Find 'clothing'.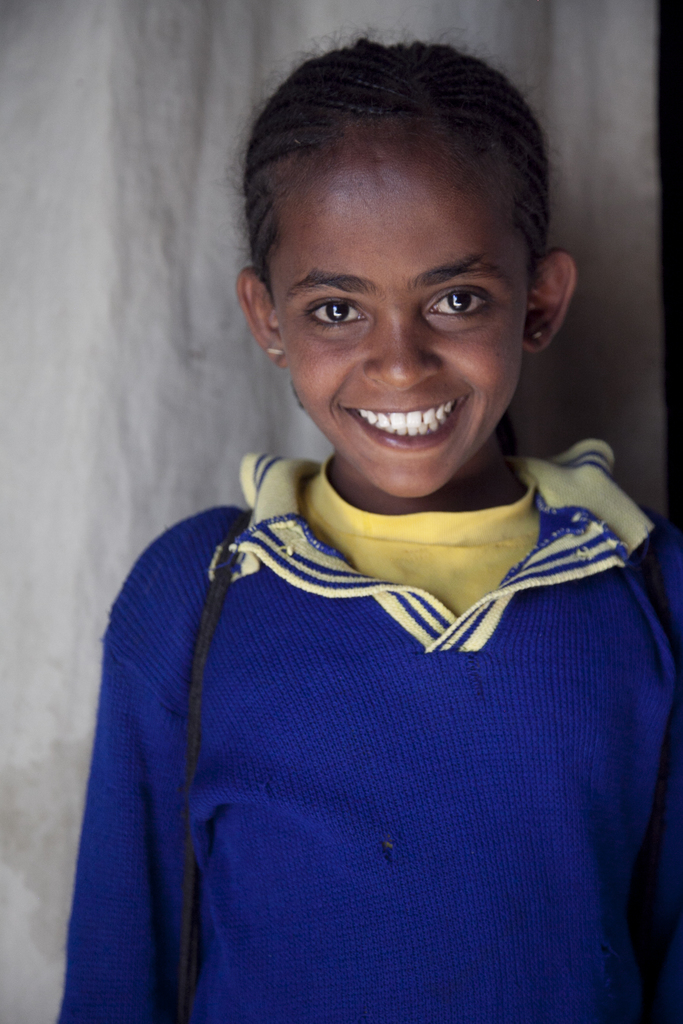
62 380 674 1023.
